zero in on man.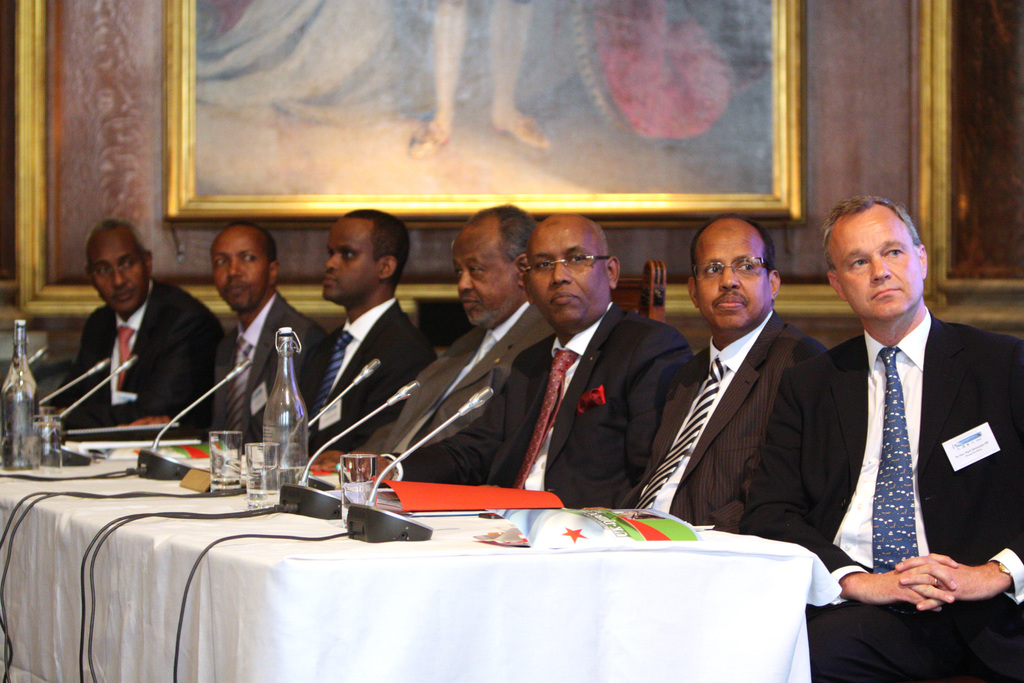
Zeroed in: region(309, 203, 556, 472).
